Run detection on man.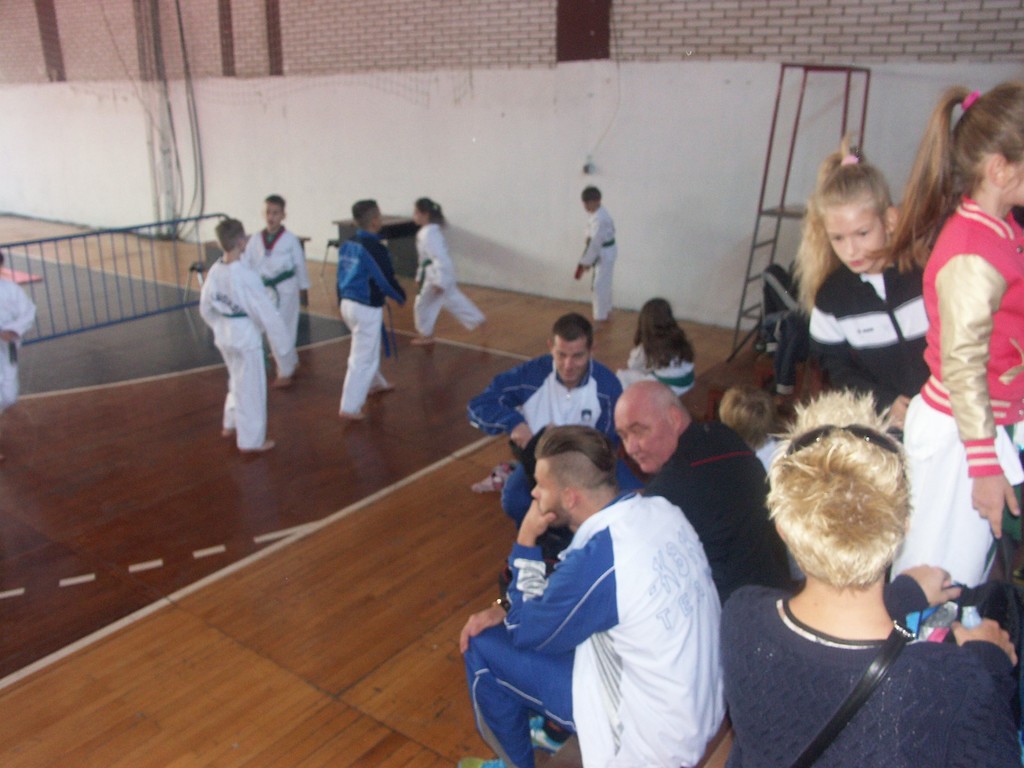
Result: <bbox>463, 309, 647, 547</bbox>.
